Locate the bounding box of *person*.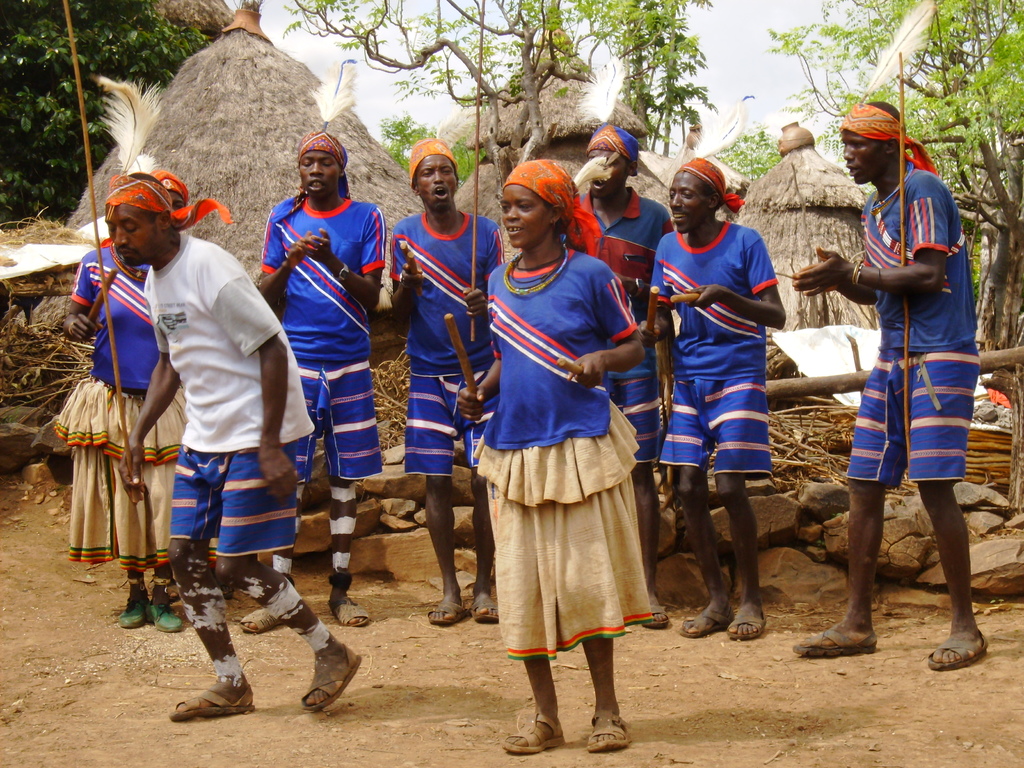
Bounding box: select_region(789, 95, 988, 669).
